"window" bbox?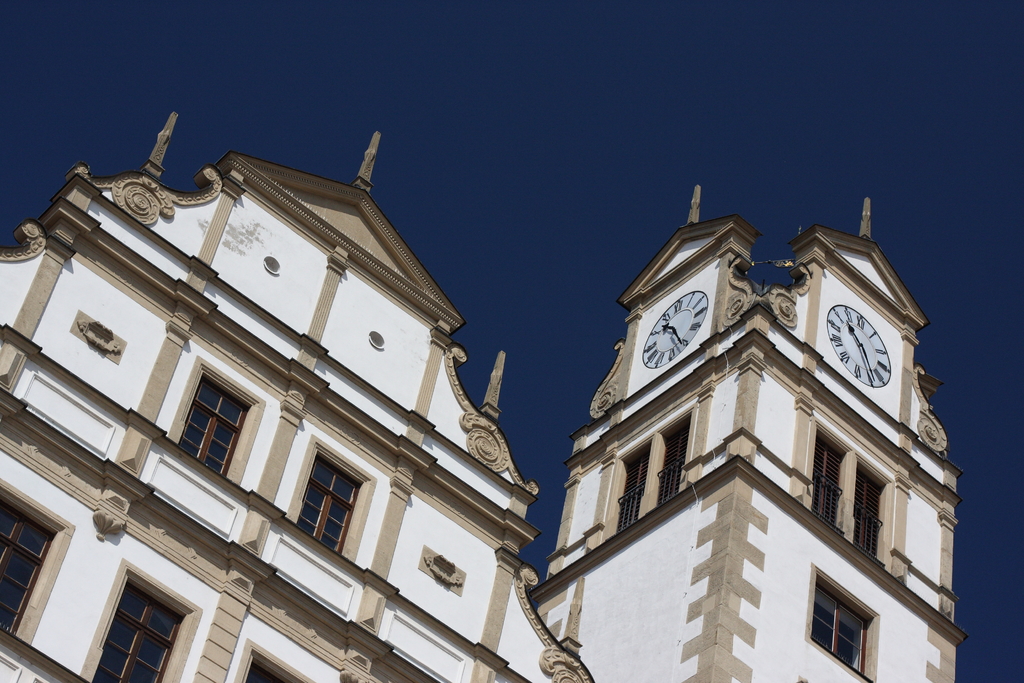
{"x1": 176, "y1": 365, "x2": 264, "y2": 484}
